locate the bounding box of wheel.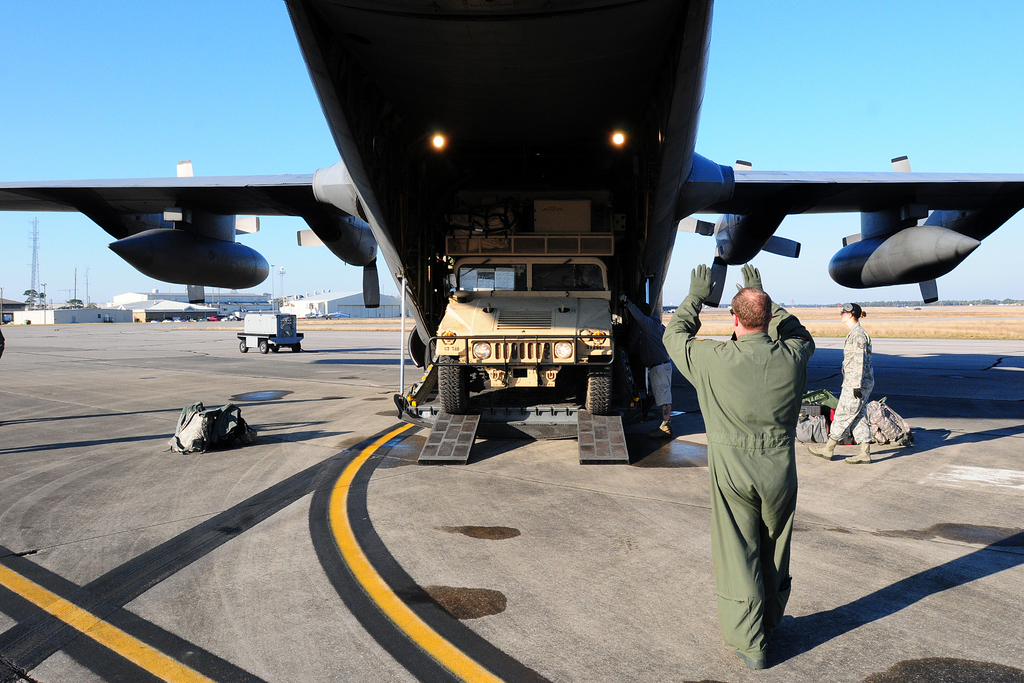
Bounding box: 291/340/303/355.
